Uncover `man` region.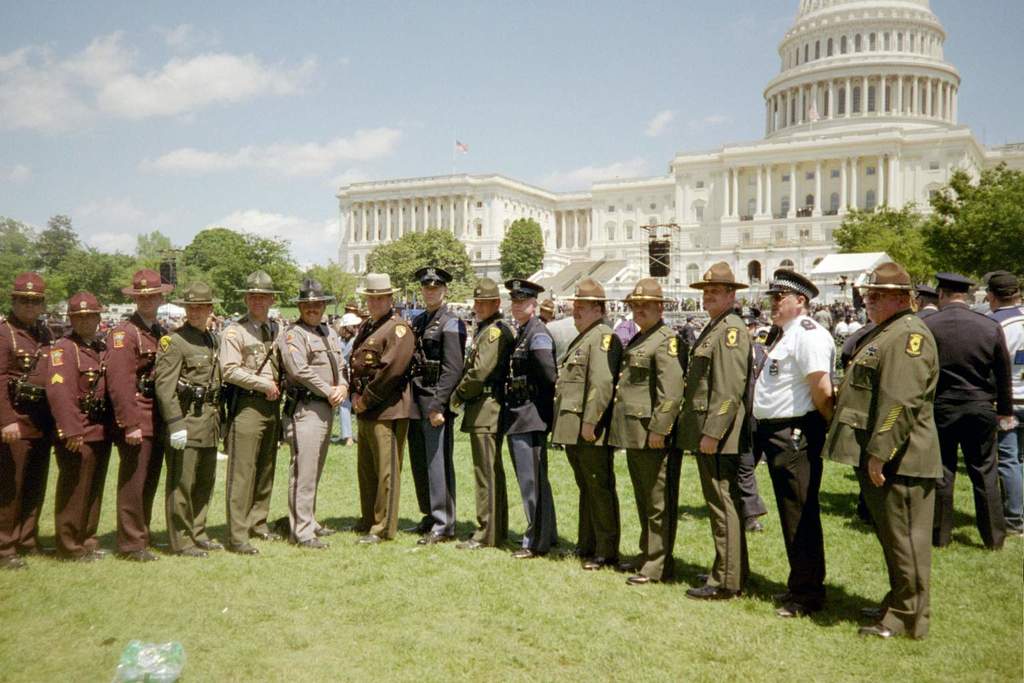
Uncovered: [left=812, top=267, right=964, bottom=639].
